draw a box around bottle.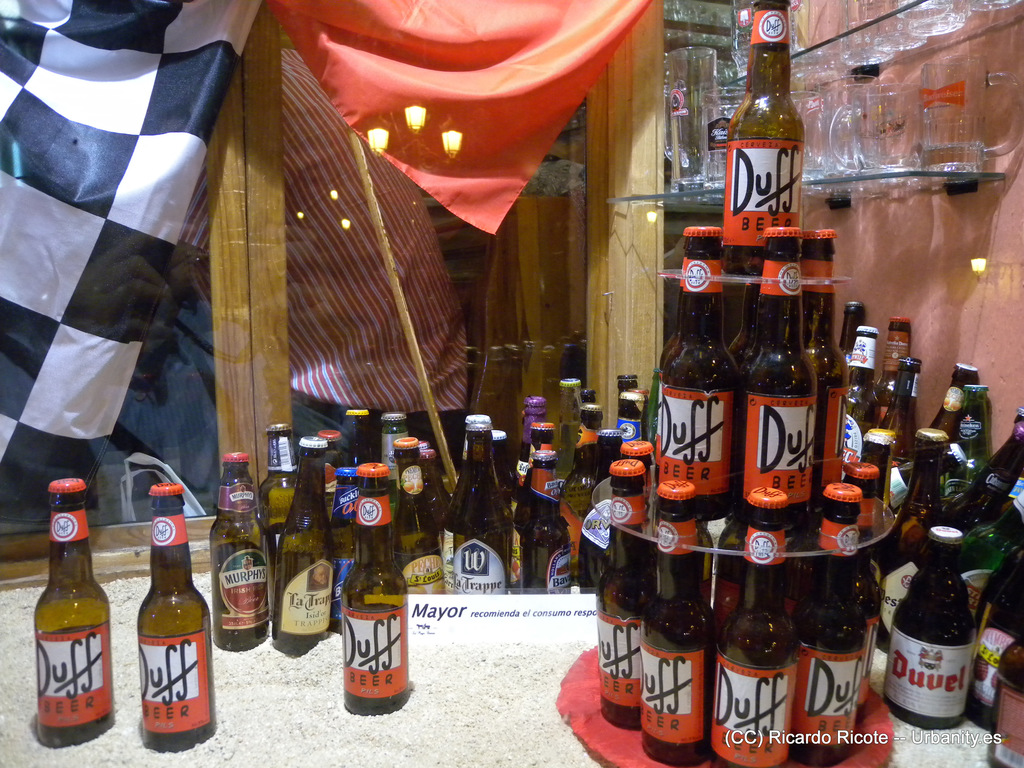
<bbox>653, 222, 735, 499</bbox>.
